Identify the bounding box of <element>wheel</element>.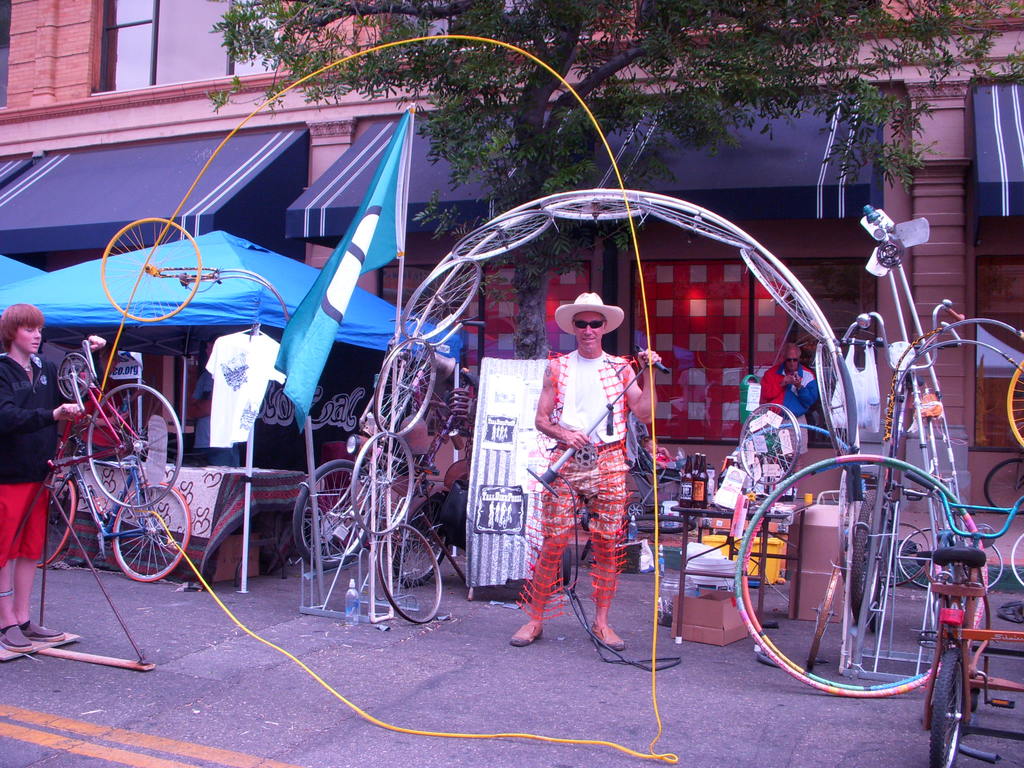
<region>637, 202, 755, 251</region>.
